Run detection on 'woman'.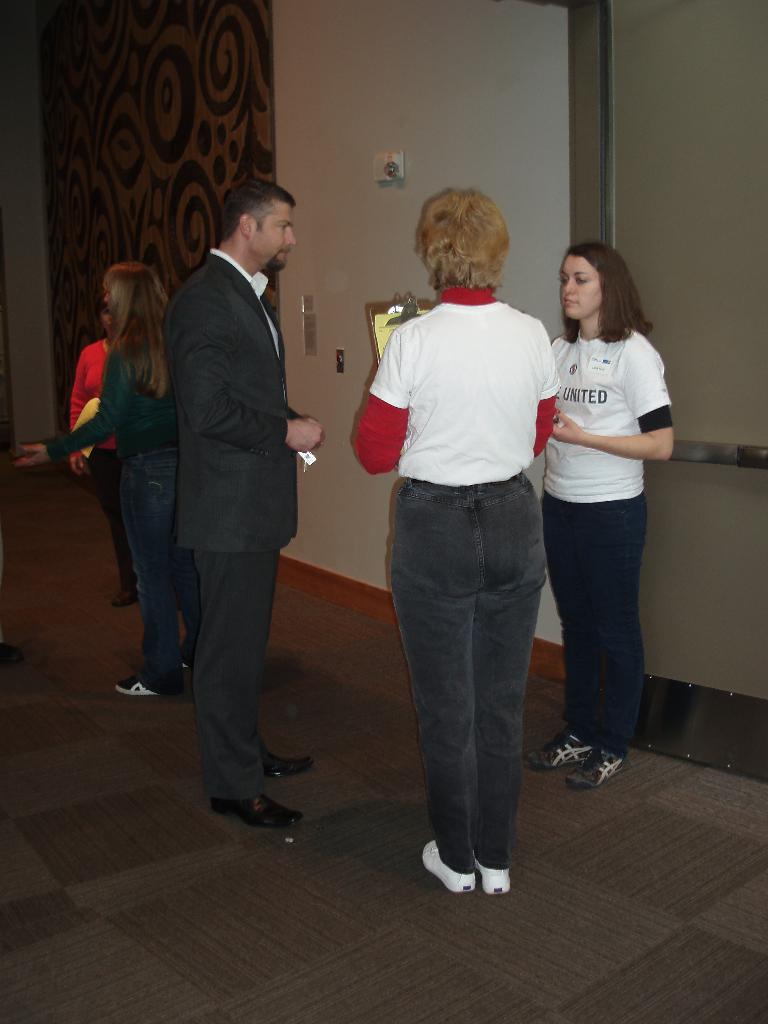
Result: {"x1": 347, "y1": 188, "x2": 562, "y2": 896}.
